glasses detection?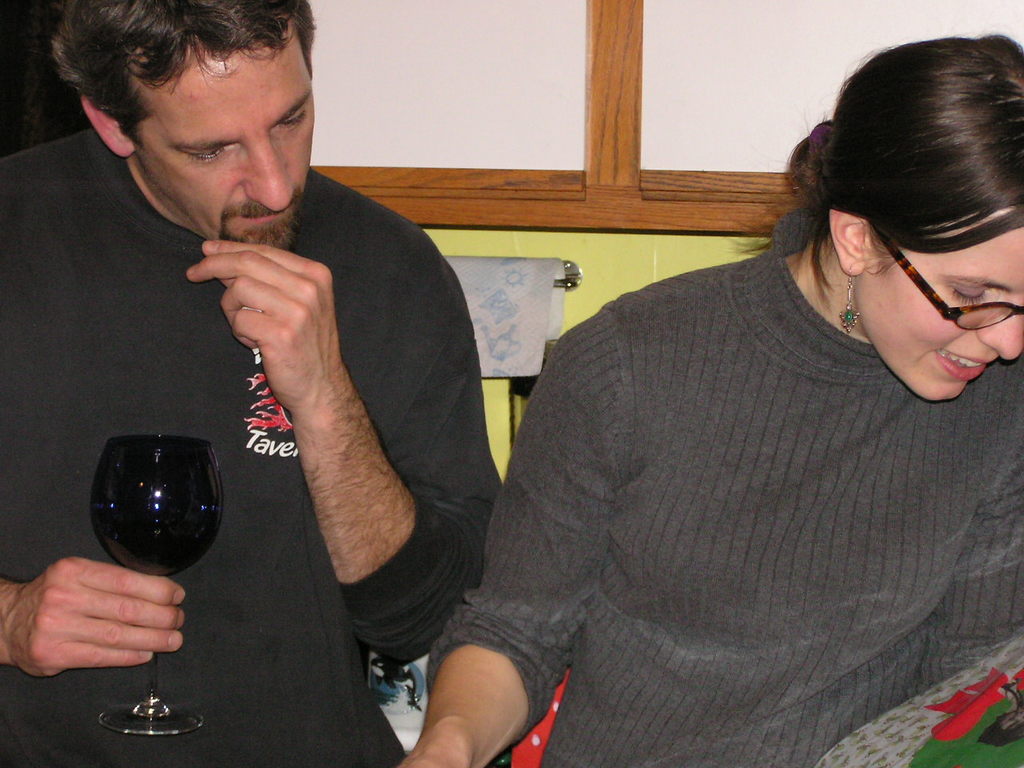
bbox(866, 226, 1023, 337)
